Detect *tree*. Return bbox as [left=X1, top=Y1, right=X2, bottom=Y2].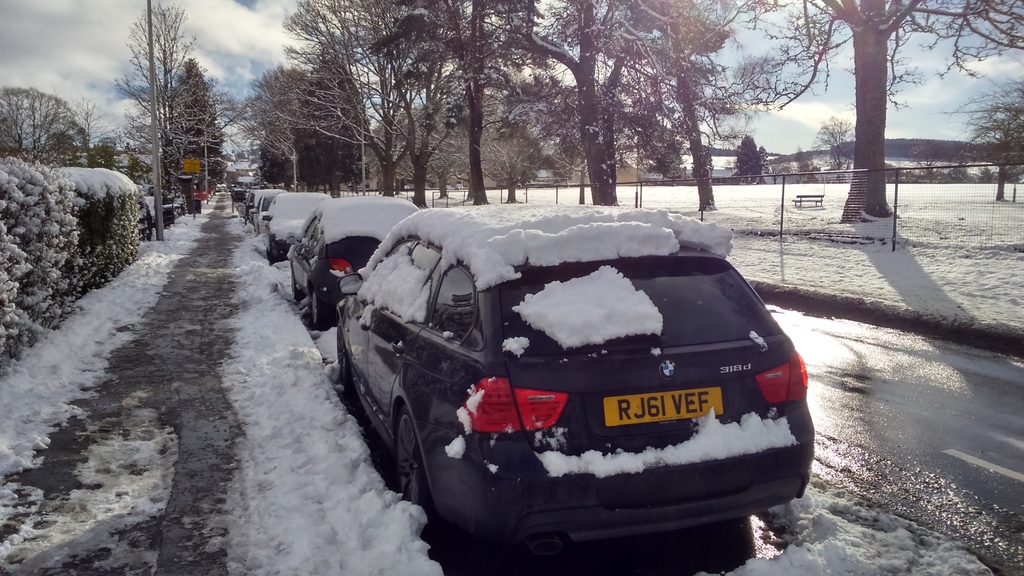
[left=352, top=0, right=467, bottom=204].
